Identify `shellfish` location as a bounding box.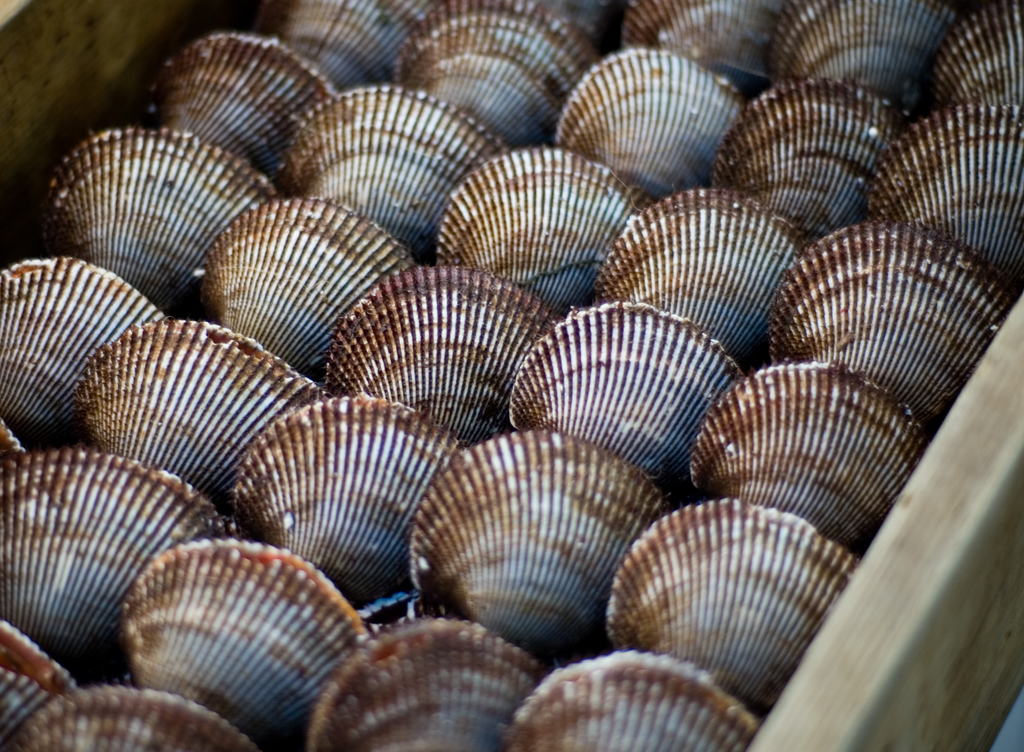
9/684/257/751.
